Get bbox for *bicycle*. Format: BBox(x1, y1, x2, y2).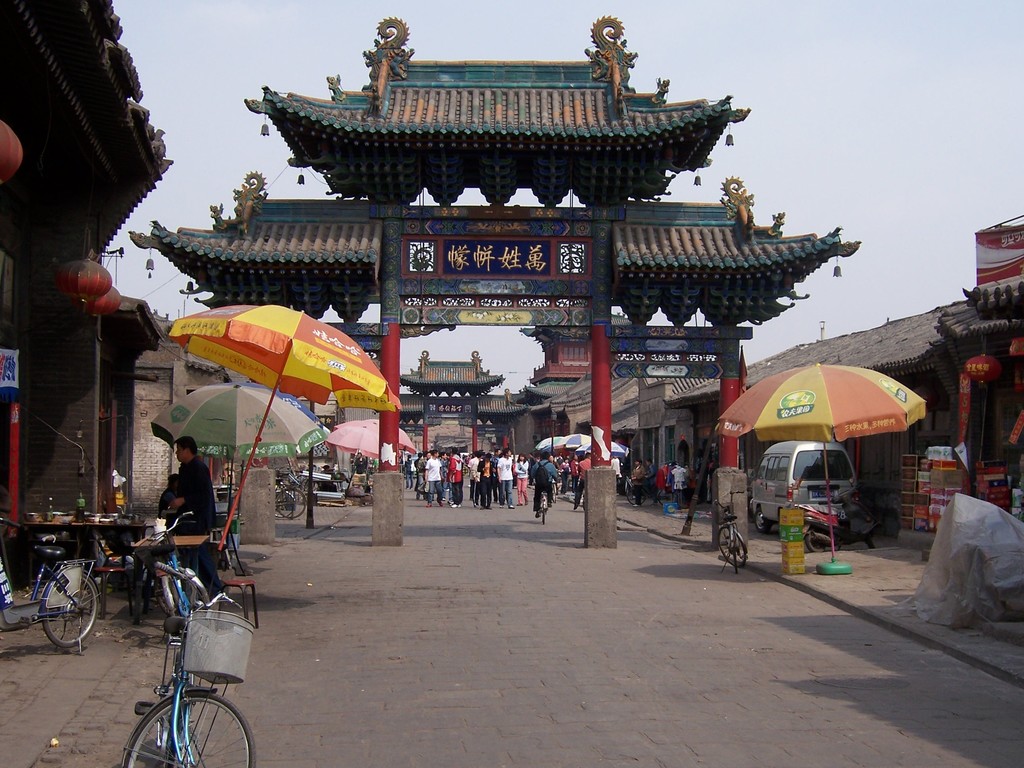
BBox(126, 511, 215, 648).
